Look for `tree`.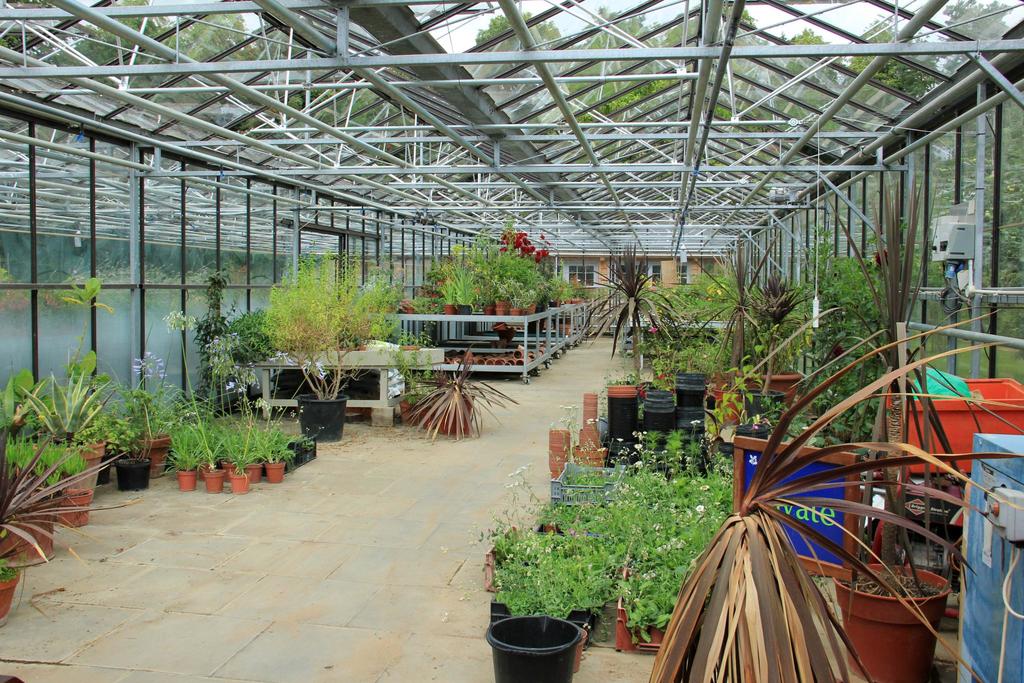
Found: left=817, top=17, right=954, bottom=148.
